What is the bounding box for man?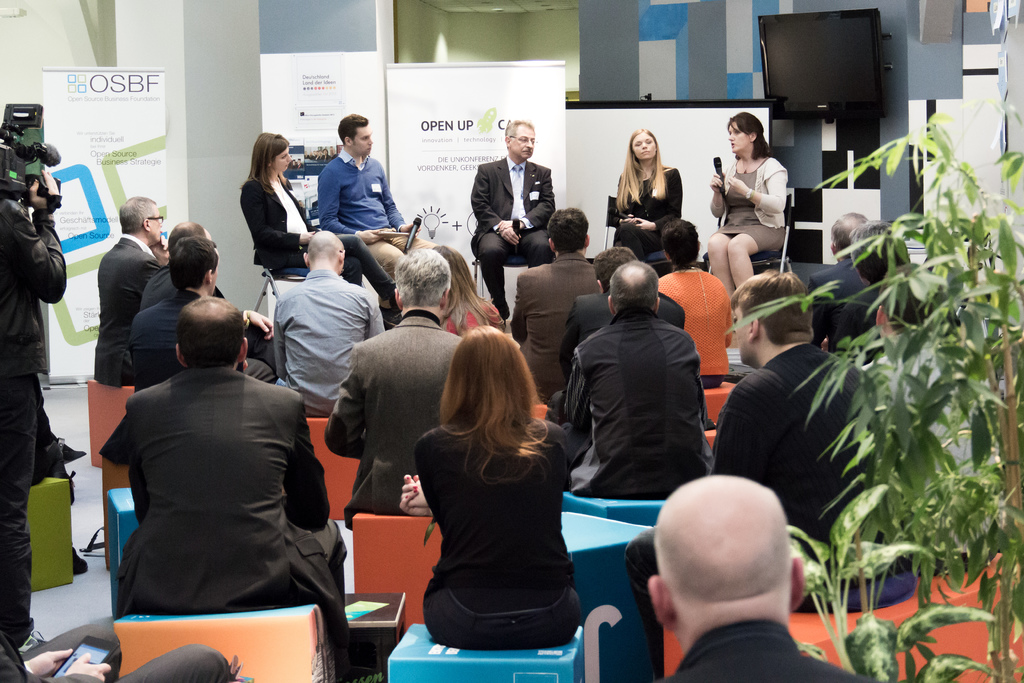
[left=141, top=219, right=276, bottom=372].
